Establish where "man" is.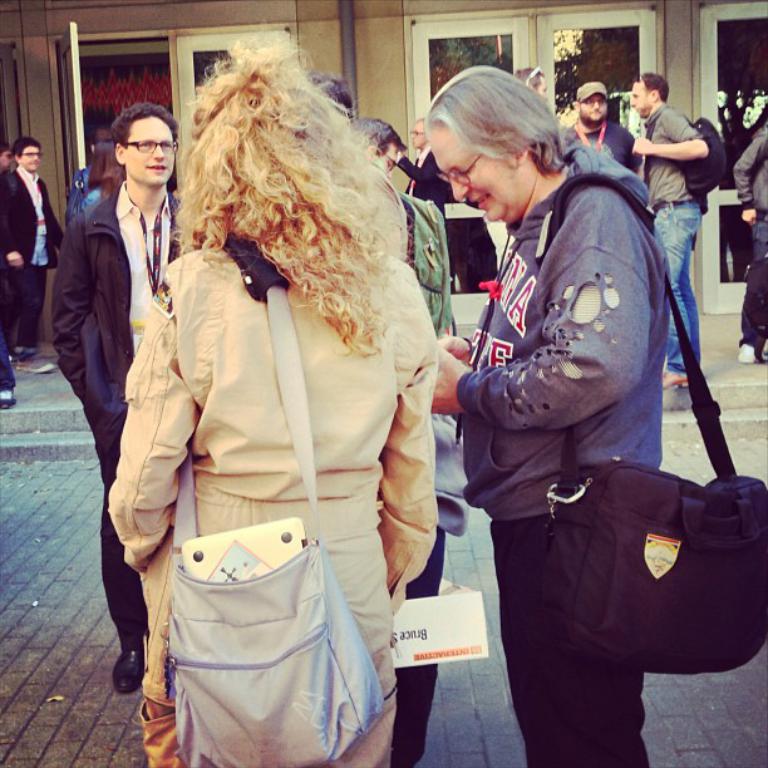
Established at 568 80 639 168.
